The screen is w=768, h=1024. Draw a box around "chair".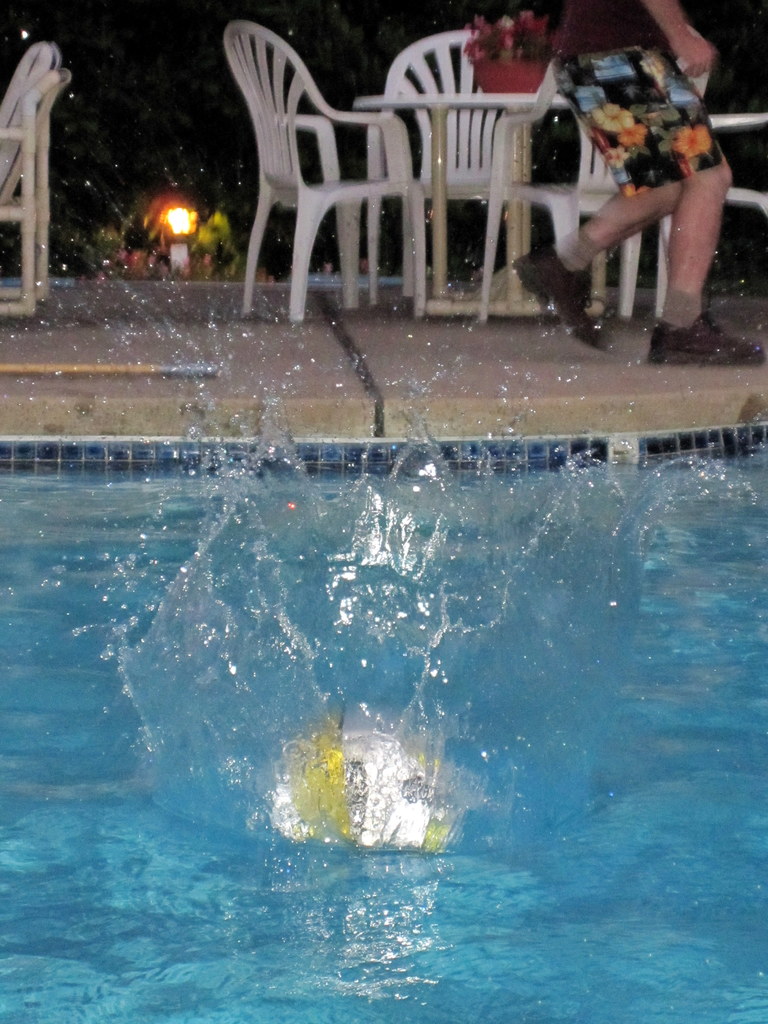
[x1=656, y1=109, x2=767, y2=317].
